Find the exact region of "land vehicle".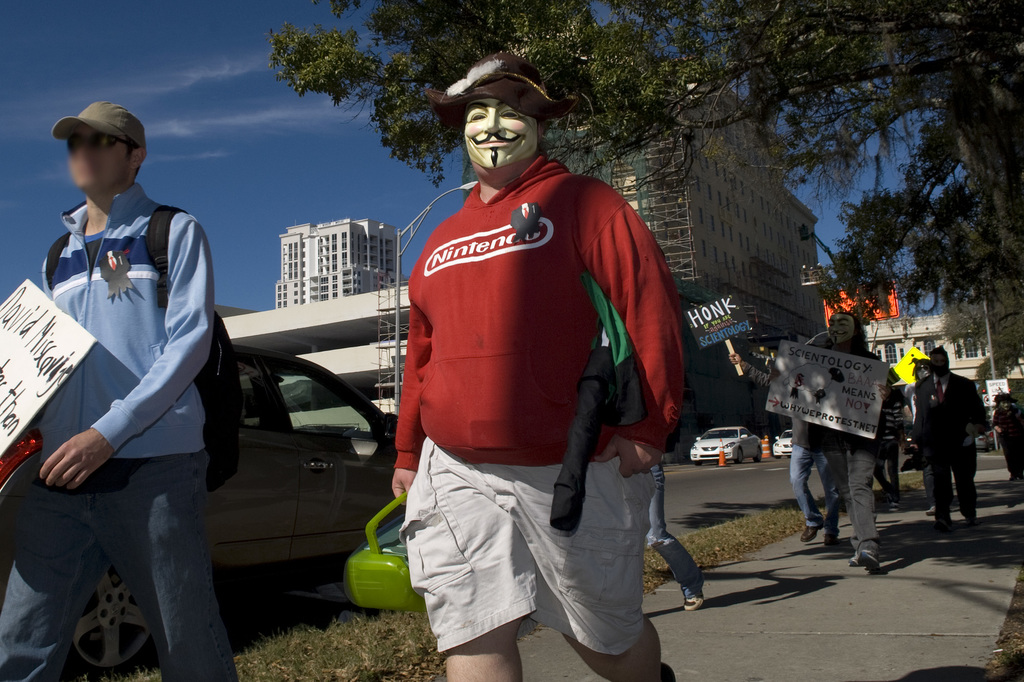
Exact region: crop(173, 303, 404, 630).
